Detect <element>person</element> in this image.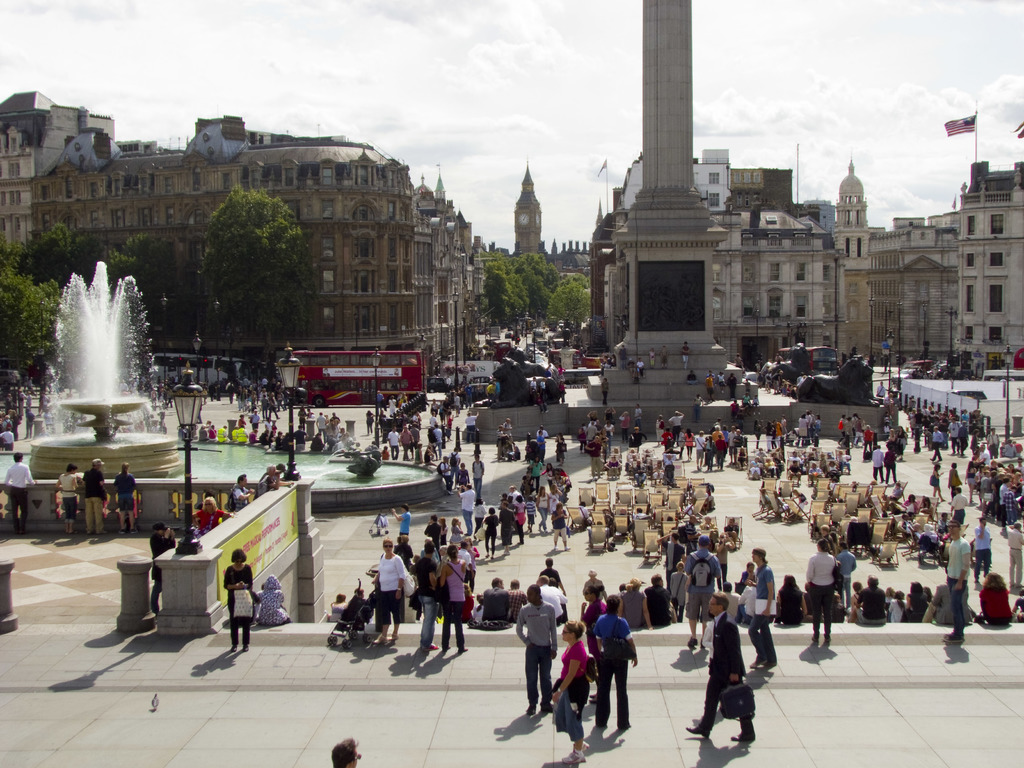
Detection: select_region(803, 538, 840, 645).
